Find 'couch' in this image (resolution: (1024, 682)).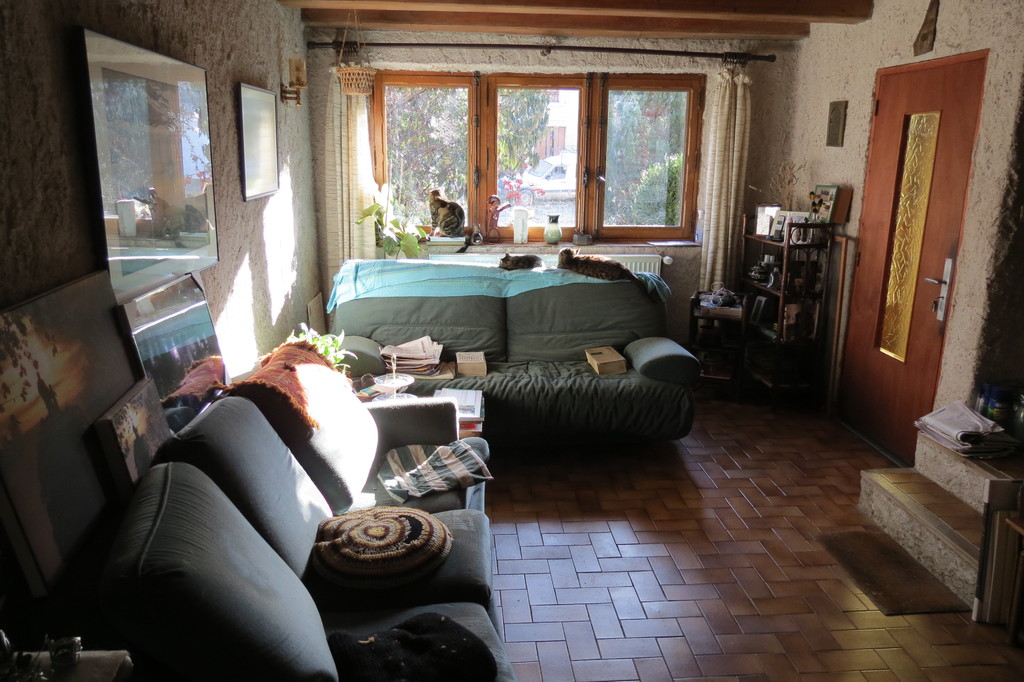
[x1=67, y1=325, x2=520, y2=681].
